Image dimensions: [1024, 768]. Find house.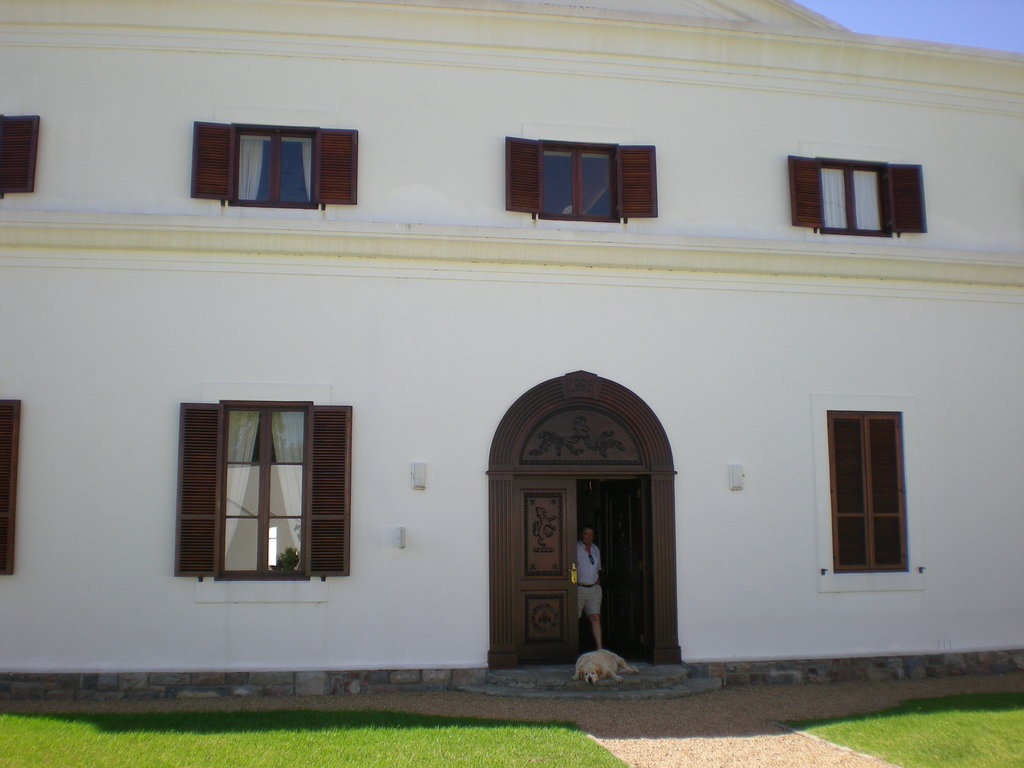
0, 0, 1023, 702.
